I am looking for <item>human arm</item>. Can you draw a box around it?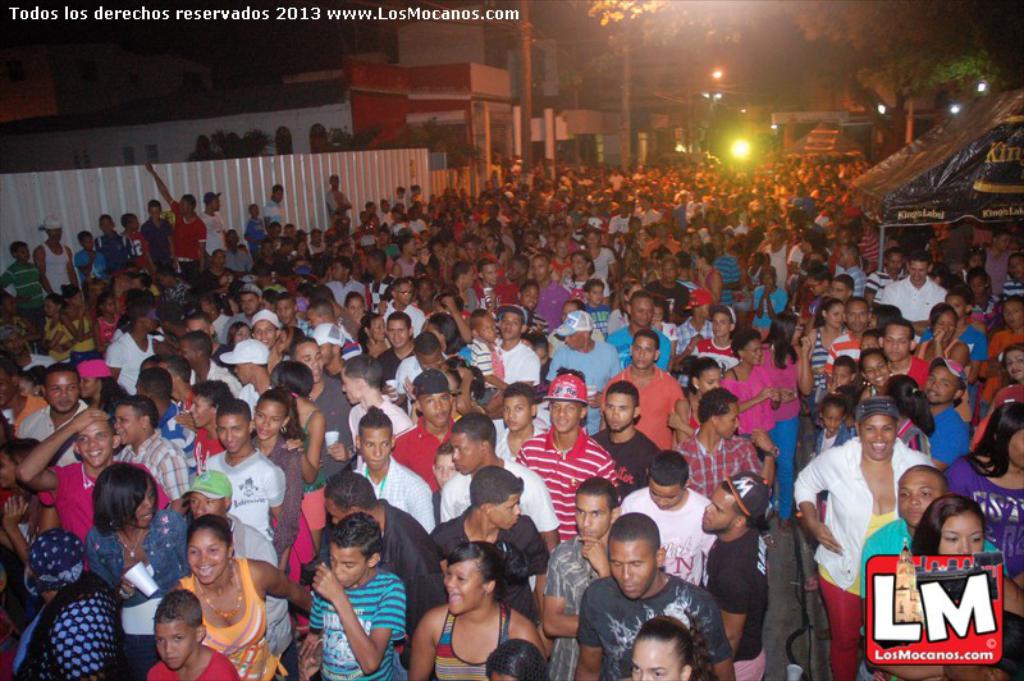
Sure, the bounding box is 454 364 485 413.
